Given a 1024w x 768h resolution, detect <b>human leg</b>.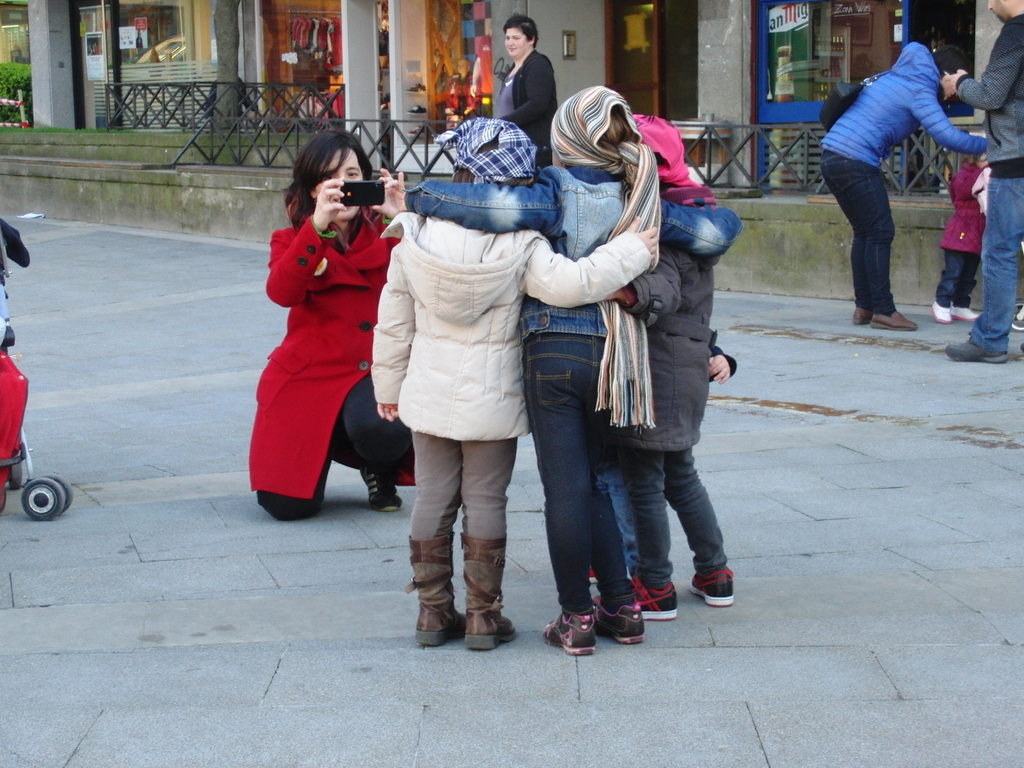
x1=258 y1=416 x2=337 y2=518.
